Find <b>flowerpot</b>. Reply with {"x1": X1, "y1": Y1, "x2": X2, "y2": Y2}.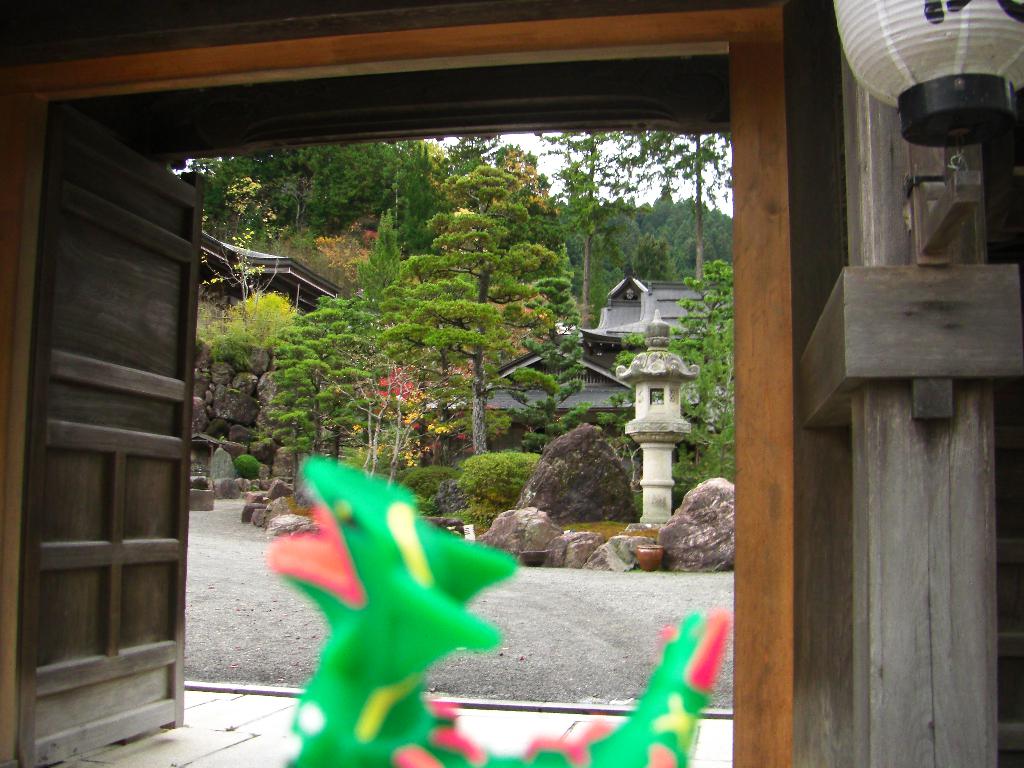
{"x1": 637, "y1": 542, "x2": 664, "y2": 573}.
